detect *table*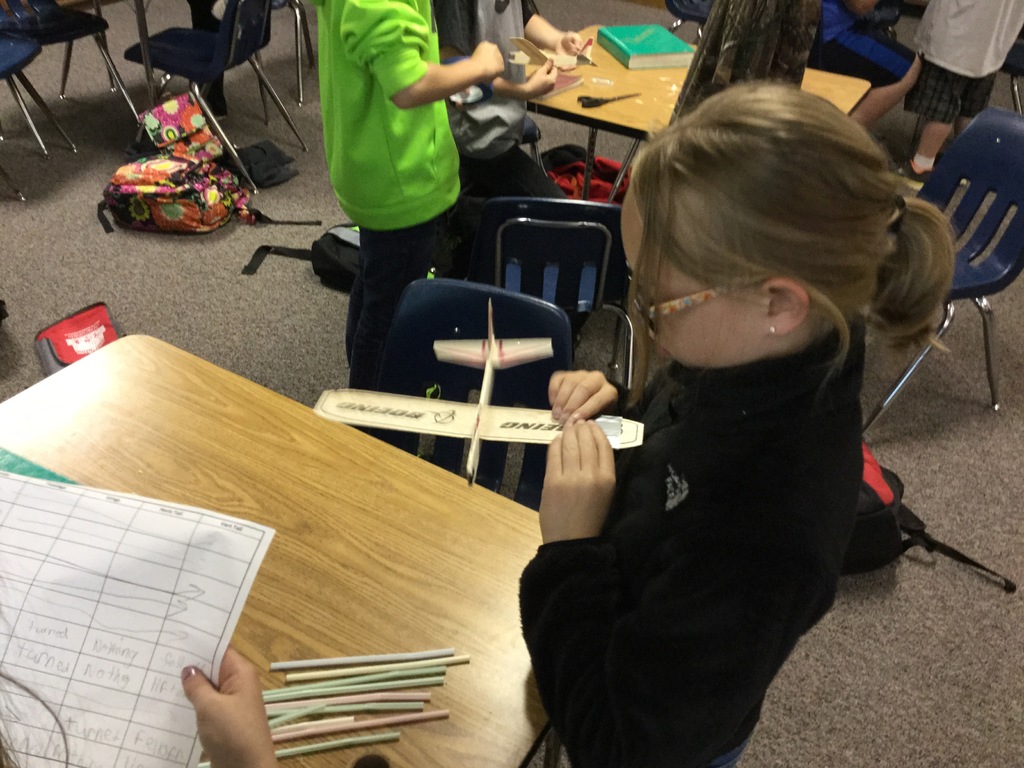
box=[0, 259, 587, 767]
